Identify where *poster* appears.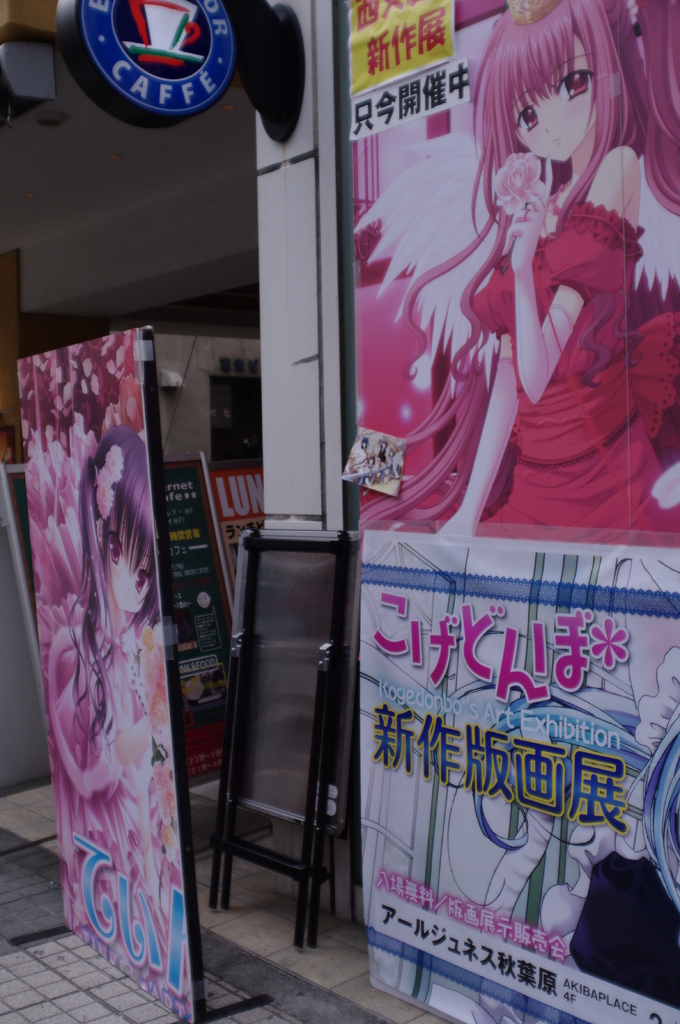
Appears at [7,459,245,781].
